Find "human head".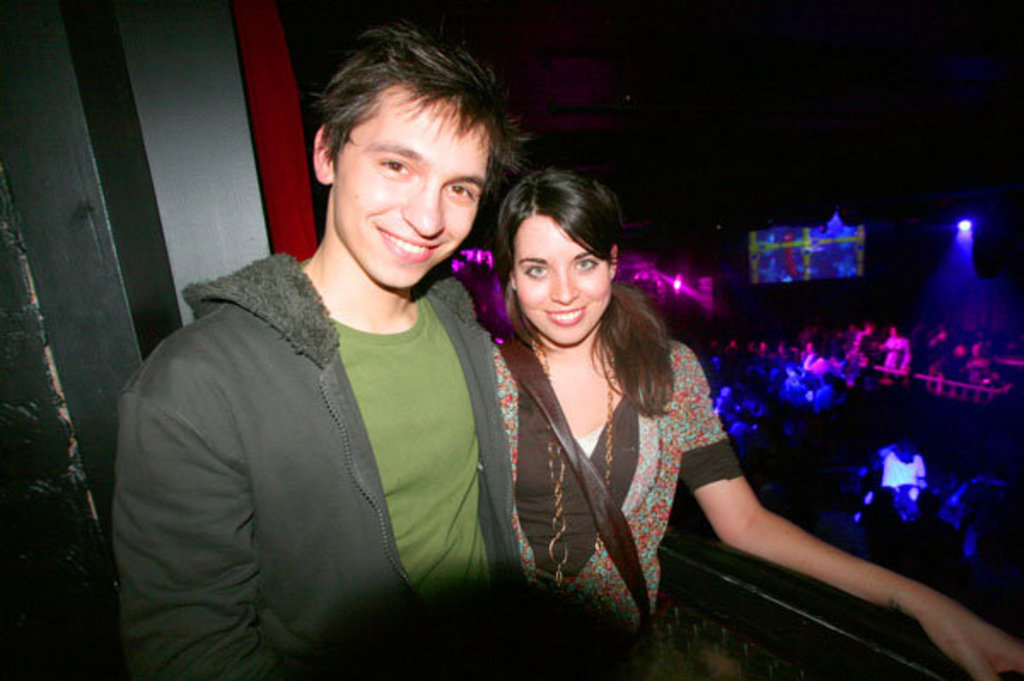
bbox(490, 171, 631, 350).
